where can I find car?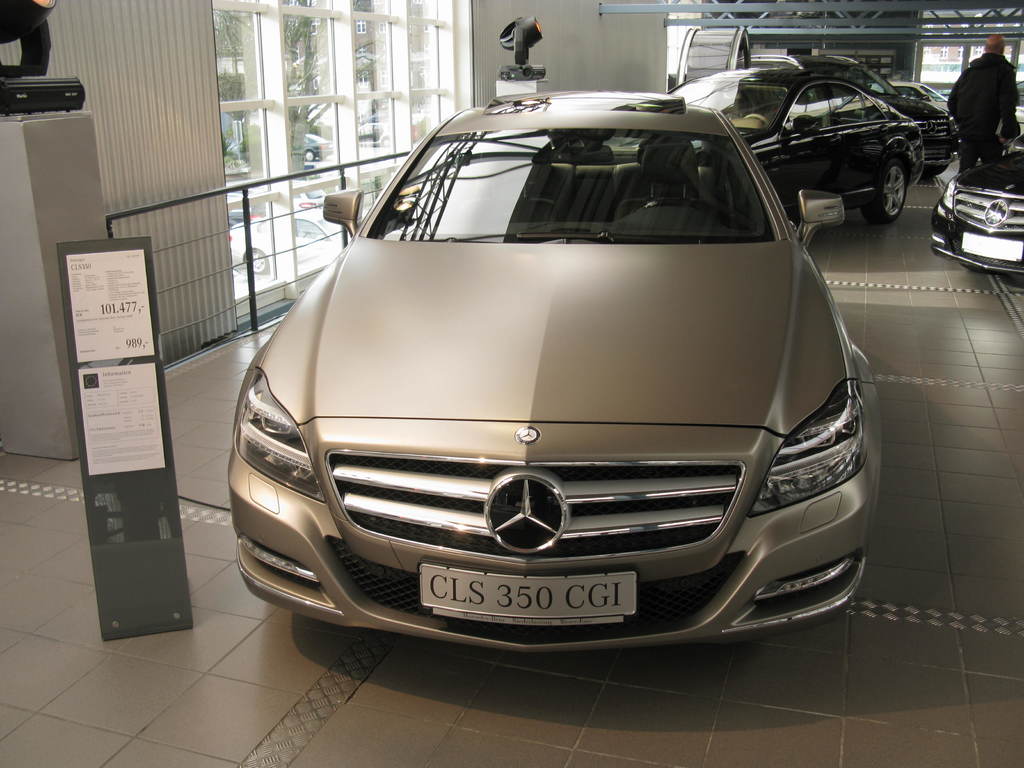
You can find it at 214, 69, 893, 674.
